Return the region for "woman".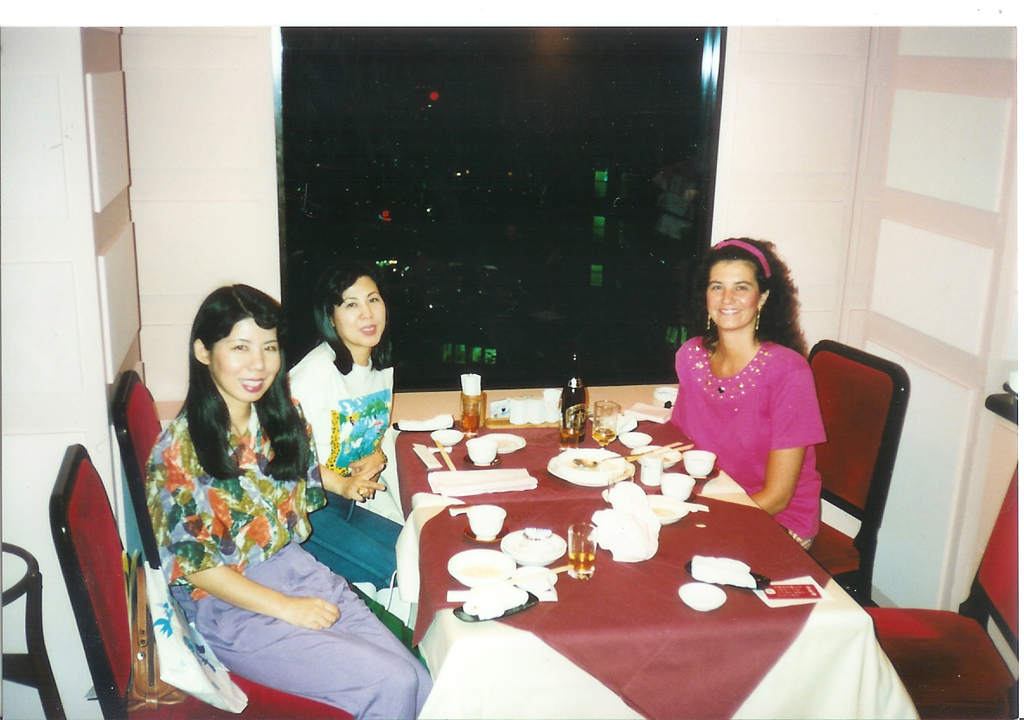
box(148, 284, 432, 719).
